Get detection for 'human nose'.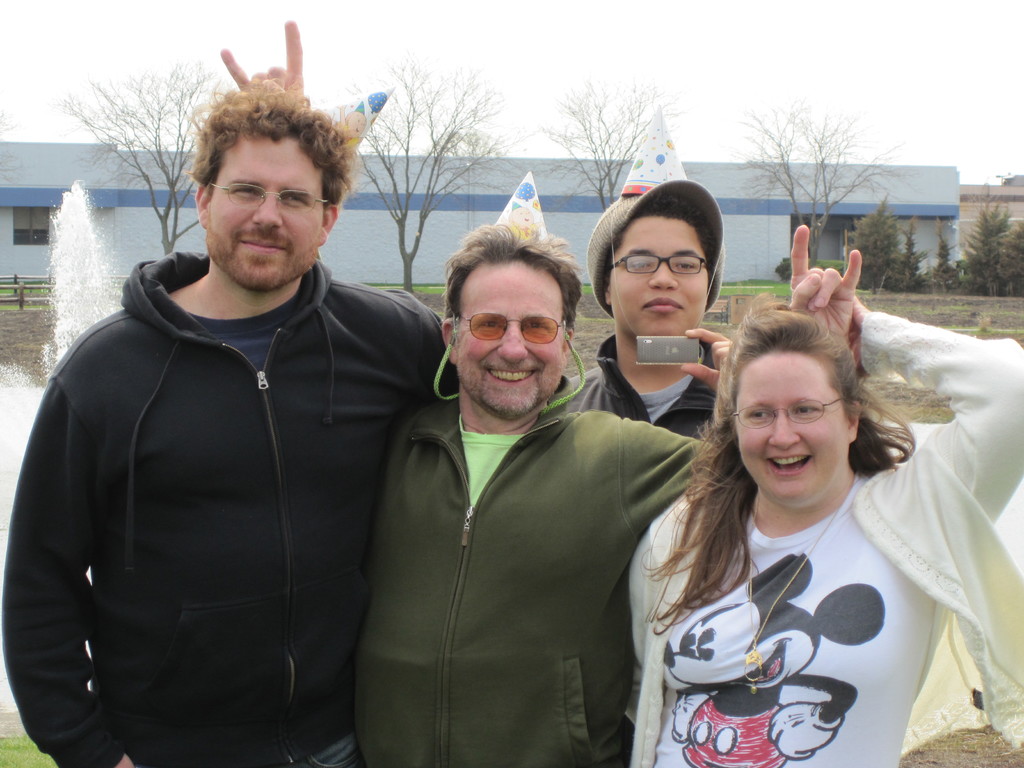
Detection: box(768, 408, 800, 448).
